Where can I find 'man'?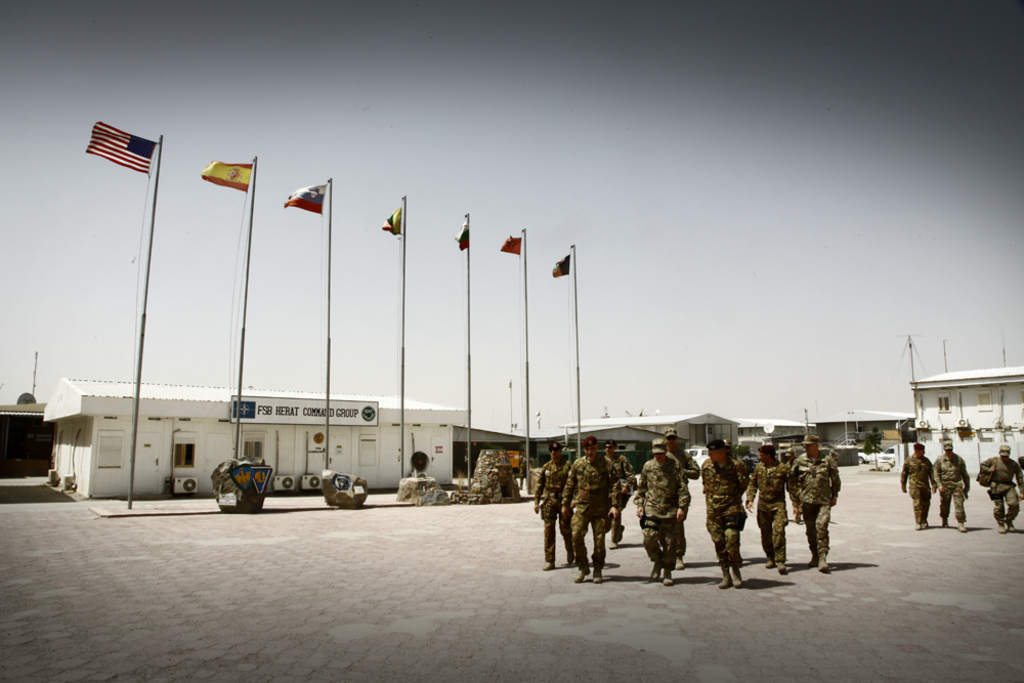
You can find it at {"left": 633, "top": 438, "right": 691, "bottom": 587}.
